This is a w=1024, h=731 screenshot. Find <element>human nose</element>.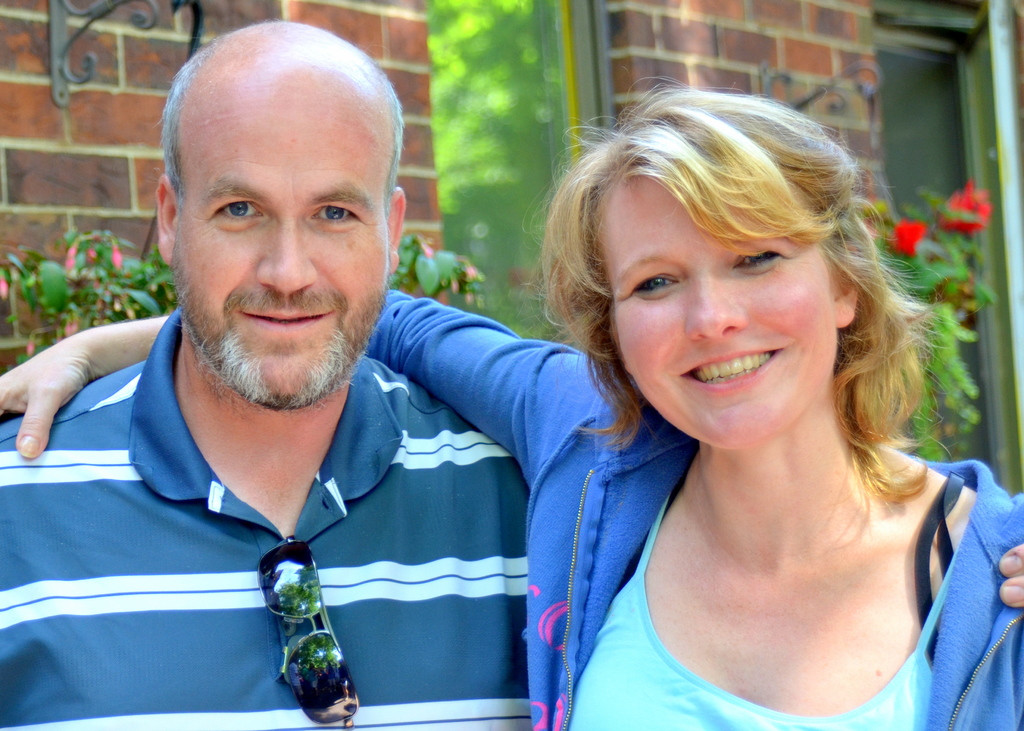
Bounding box: region(684, 269, 745, 338).
